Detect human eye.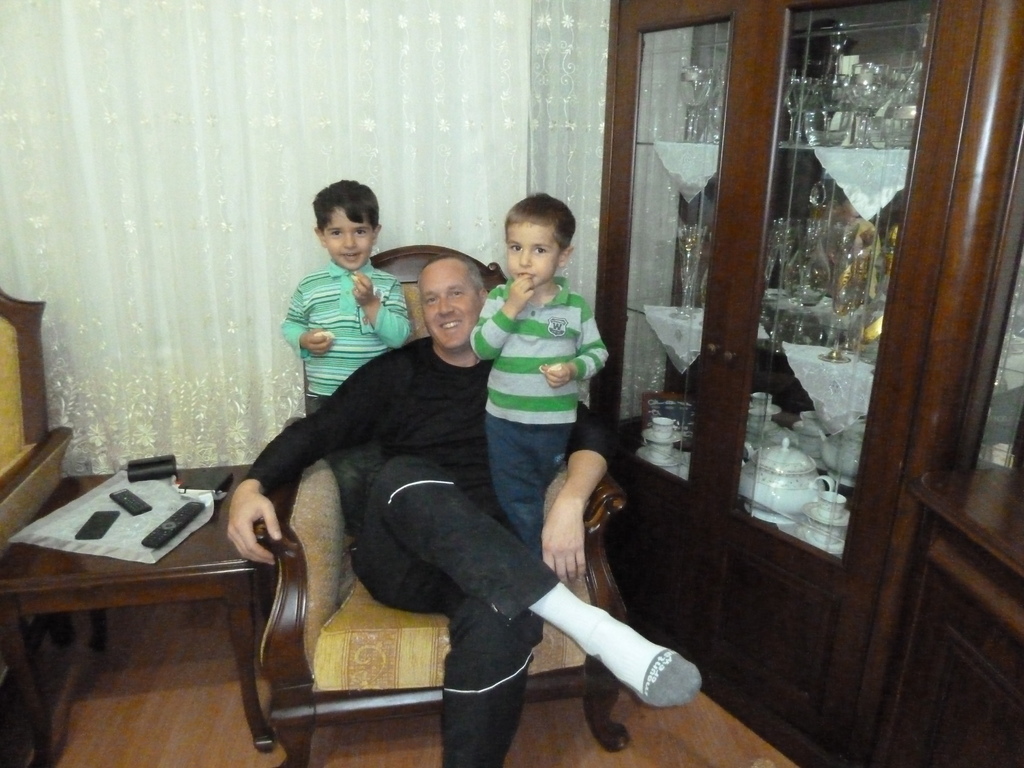
Detected at region(451, 288, 465, 298).
